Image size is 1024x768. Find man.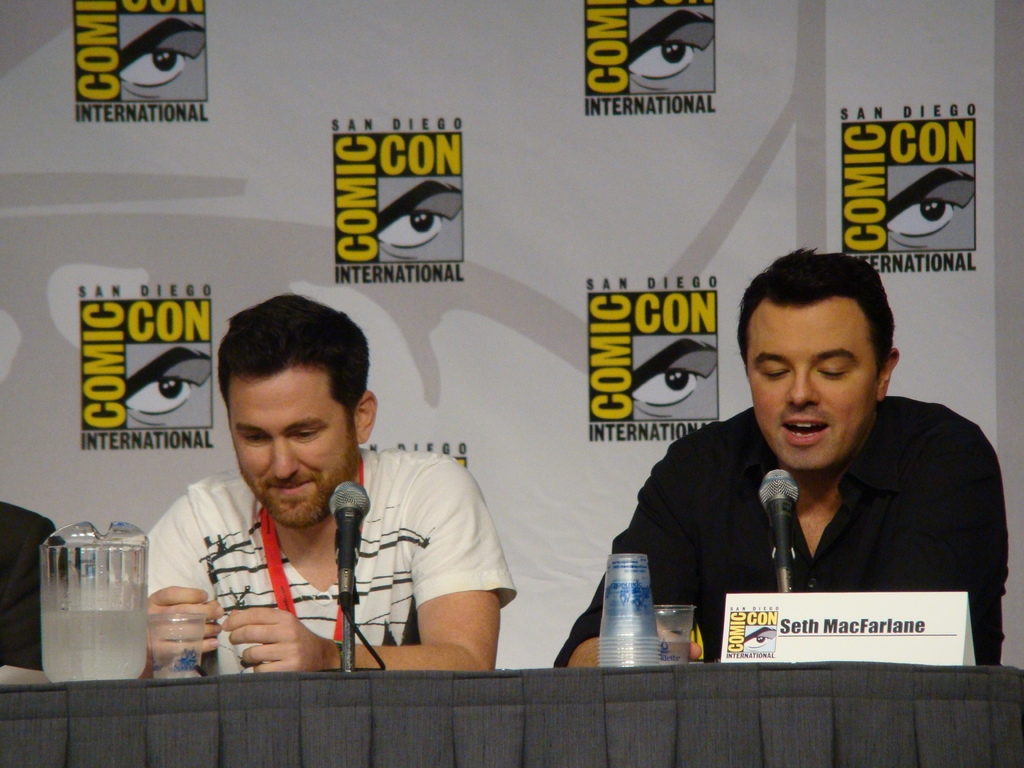
[134, 292, 514, 673].
